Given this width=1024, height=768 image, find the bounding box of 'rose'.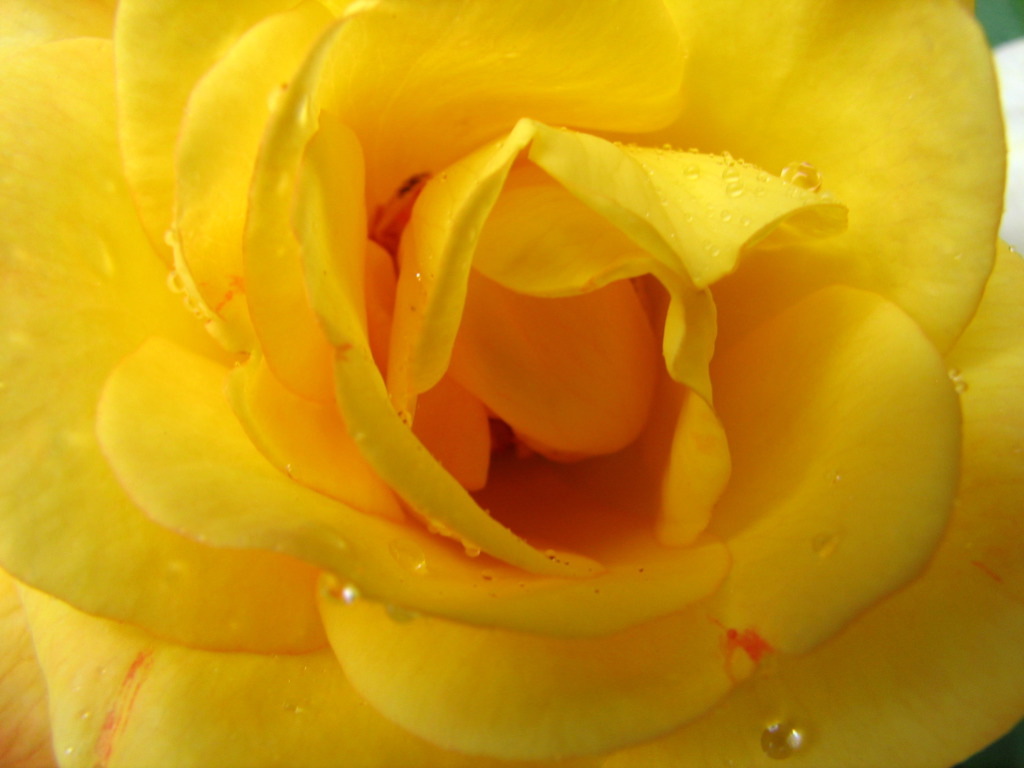
(0, 0, 1023, 767).
